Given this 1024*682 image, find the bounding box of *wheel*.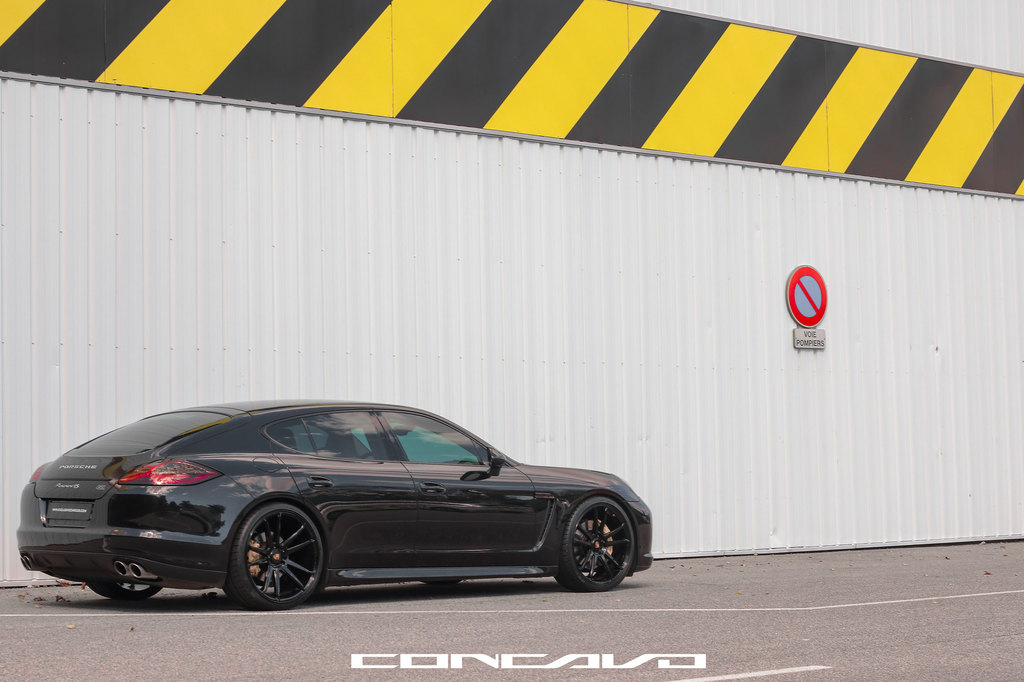
[420,579,470,589].
